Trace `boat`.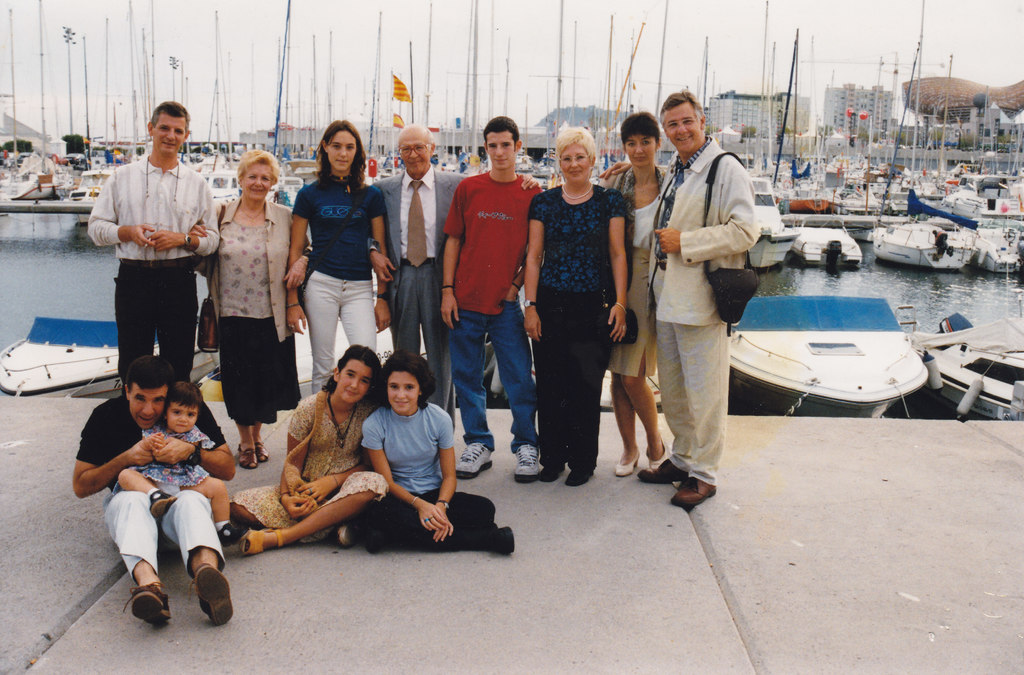
Traced to bbox(0, 310, 127, 405).
